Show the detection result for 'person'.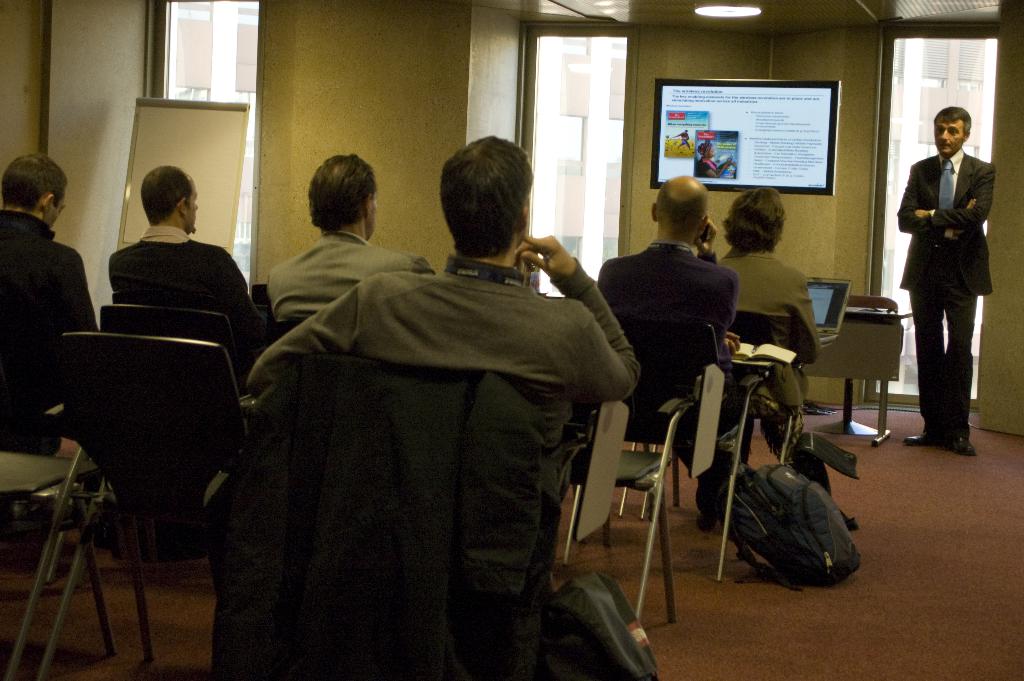
detection(252, 157, 436, 352).
